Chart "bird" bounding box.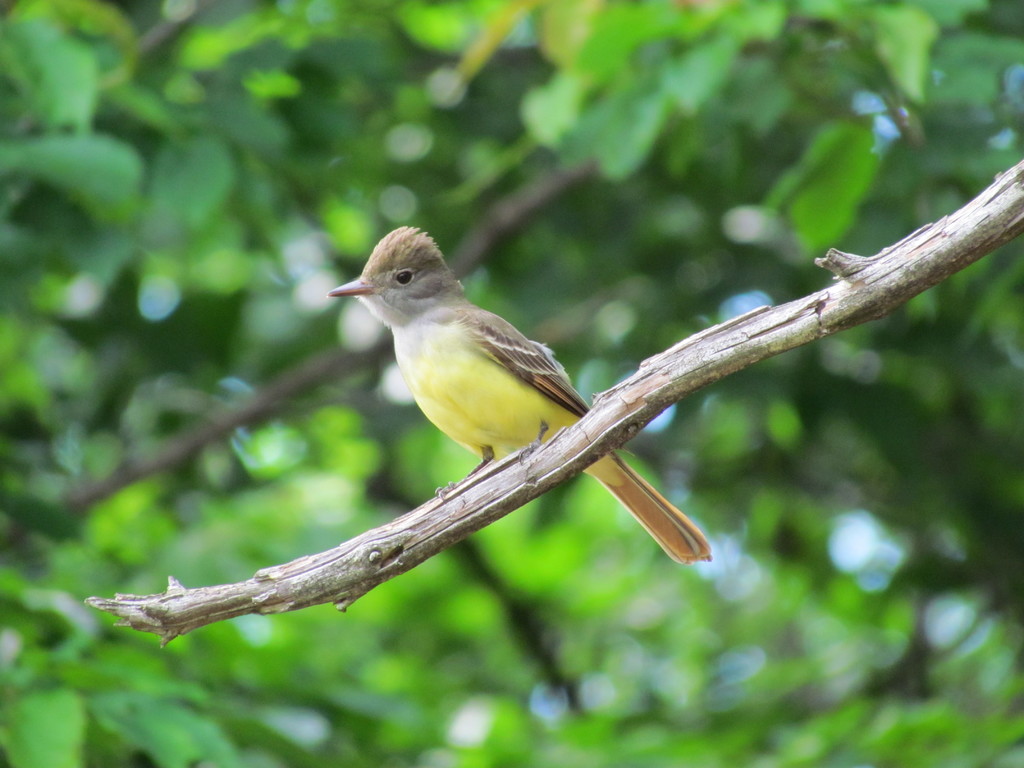
Charted: locate(332, 228, 719, 563).
